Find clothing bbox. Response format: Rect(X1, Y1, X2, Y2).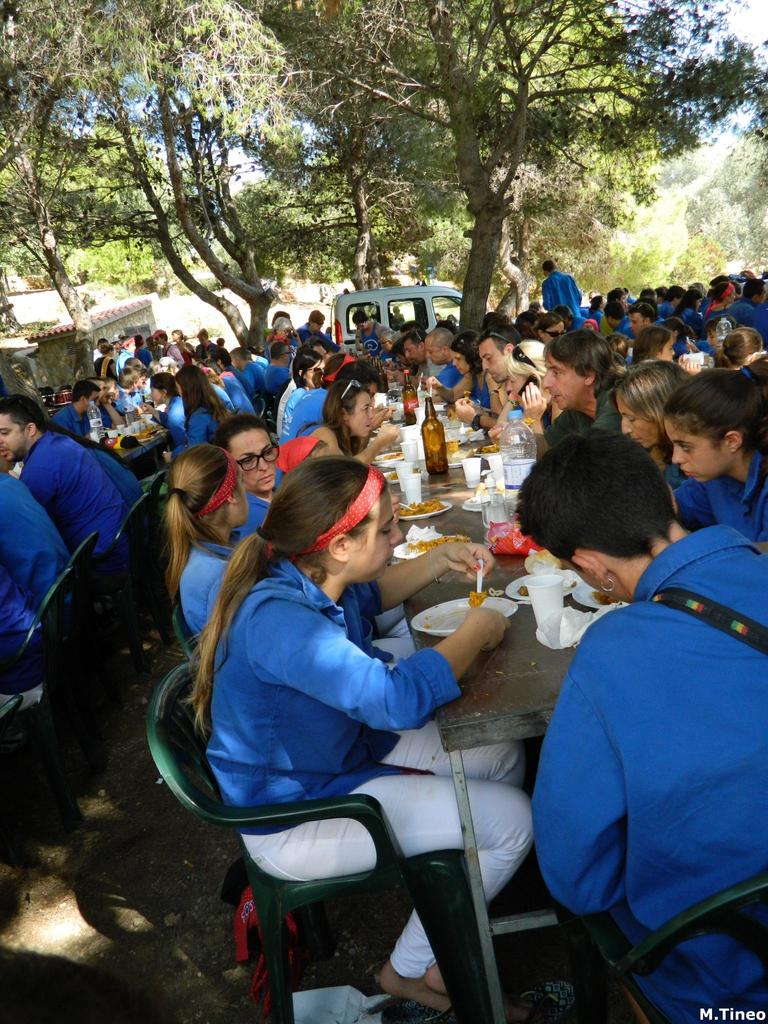
Rect(522, 495, 758, 991).
